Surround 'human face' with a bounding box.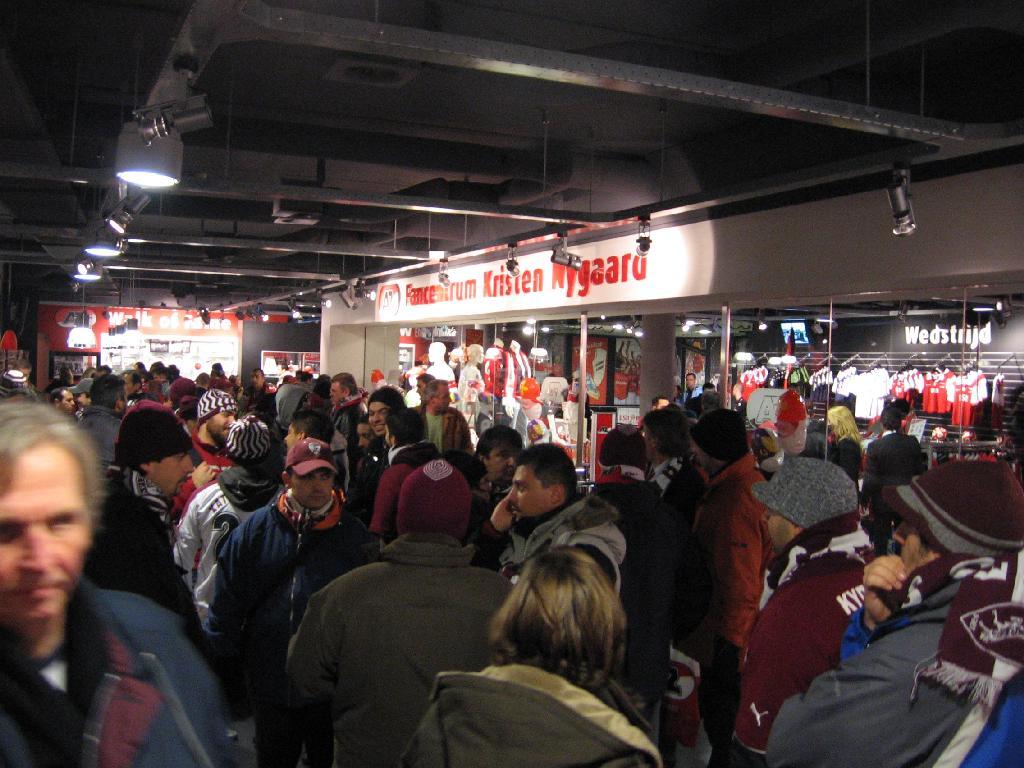
{"left": 0, "top": 448, "right": 90, "bottom": 618}.
